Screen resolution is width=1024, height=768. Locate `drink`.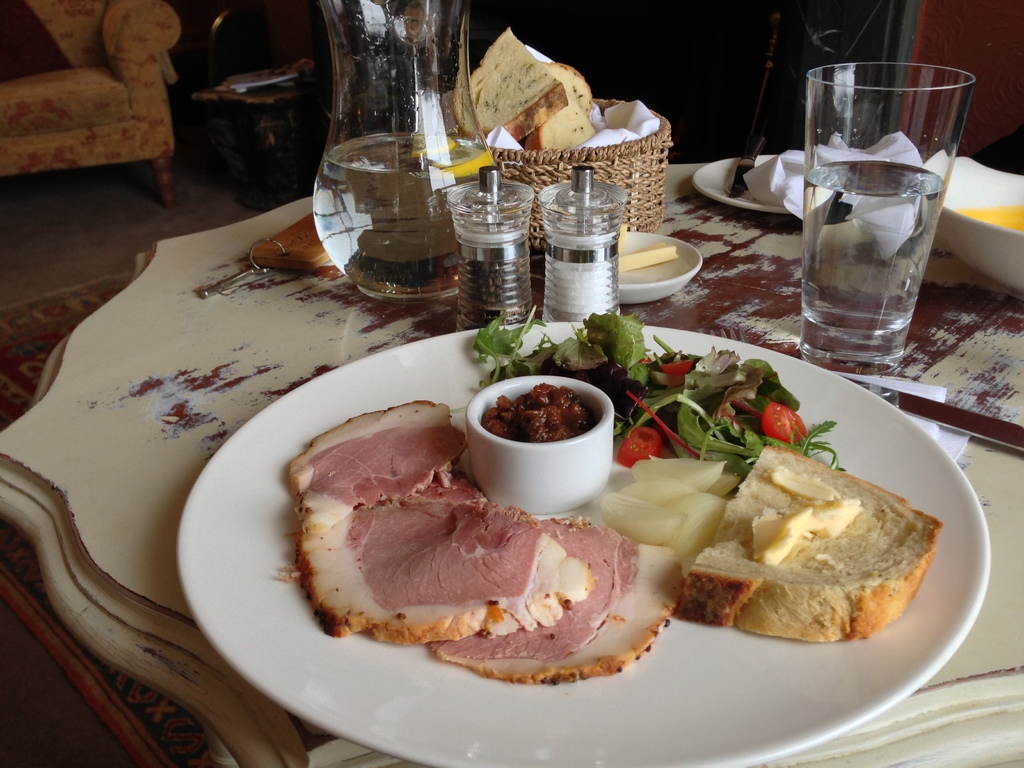
pyautogui.locateOnScreen(309, 131, 495, 301).
